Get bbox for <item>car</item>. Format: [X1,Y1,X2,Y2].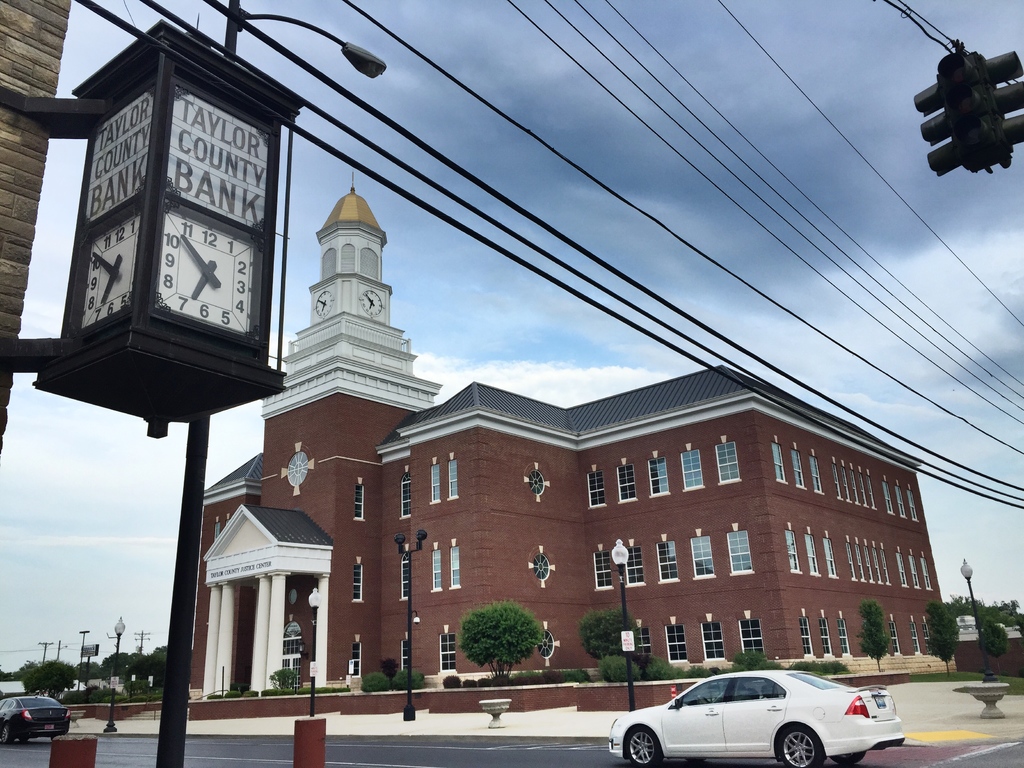
[605,666,903,765].
